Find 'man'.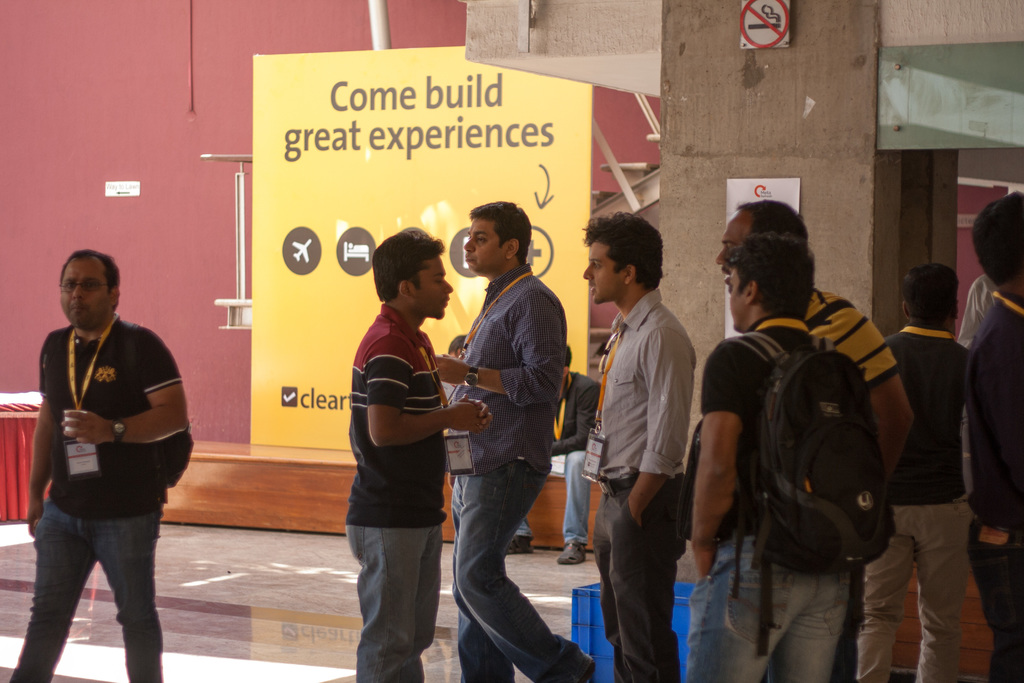
x1=434 y1=197 x2=579 y2=656.
